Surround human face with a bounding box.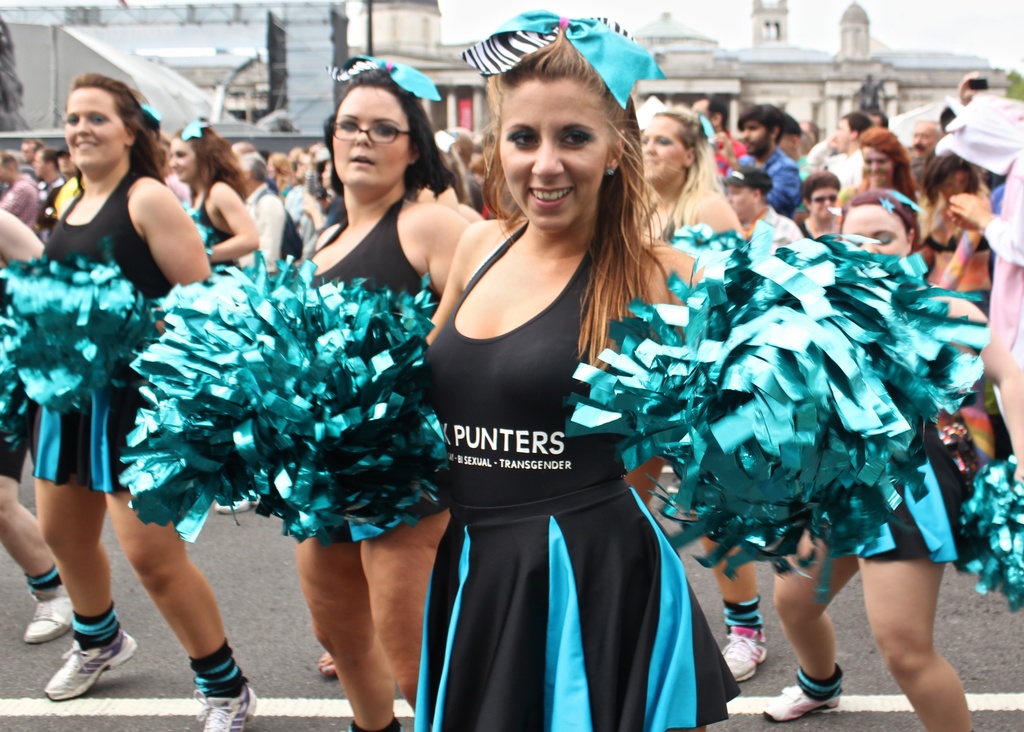
detection(842, 206, 911, 257).
